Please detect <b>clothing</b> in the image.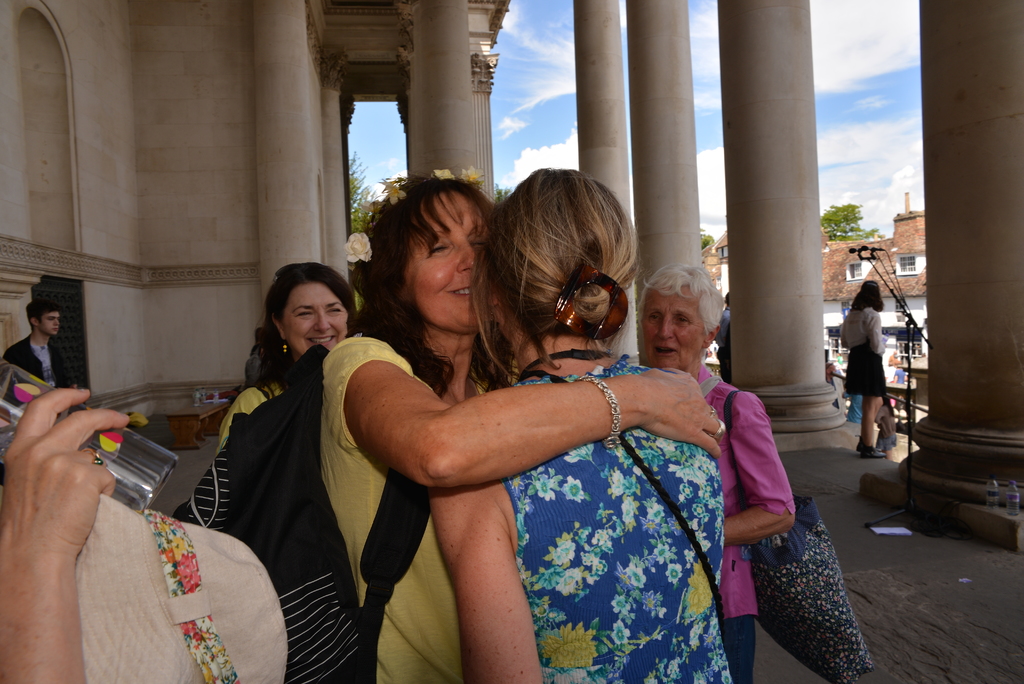
x1=0 y1=334 x2=79 y2=402.
